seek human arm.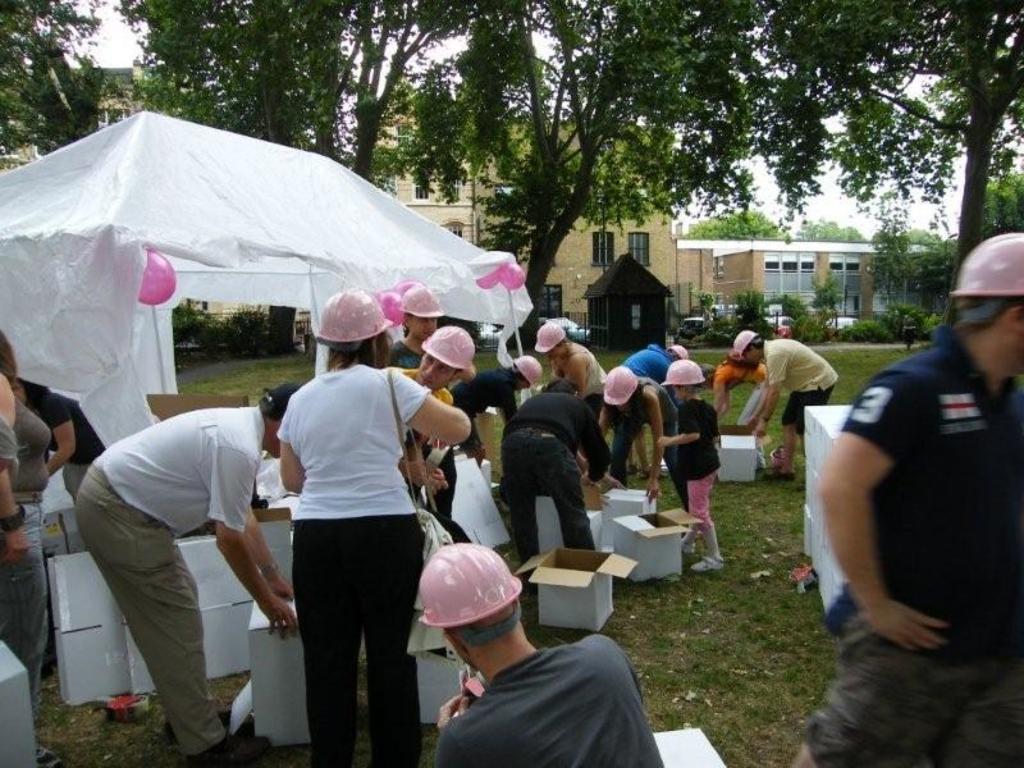
box(398, 371, 472, 448).
